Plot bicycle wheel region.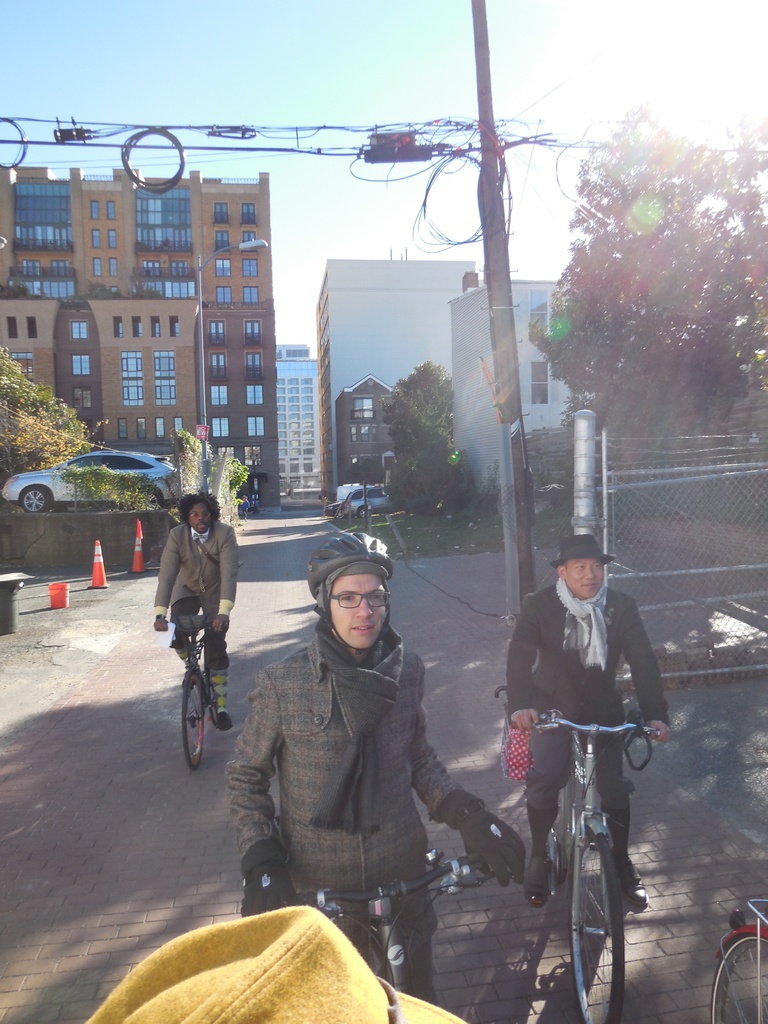
Plotted at crop(549, 756, 584, 886).
